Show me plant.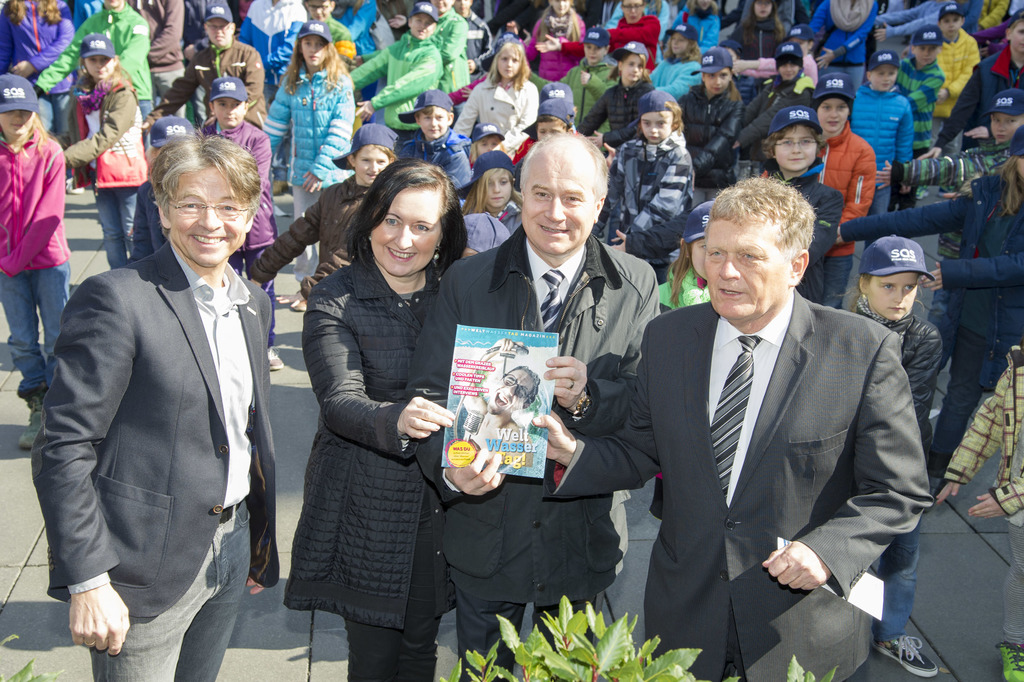
plant is here: <box>440,588,712,681</box>.
